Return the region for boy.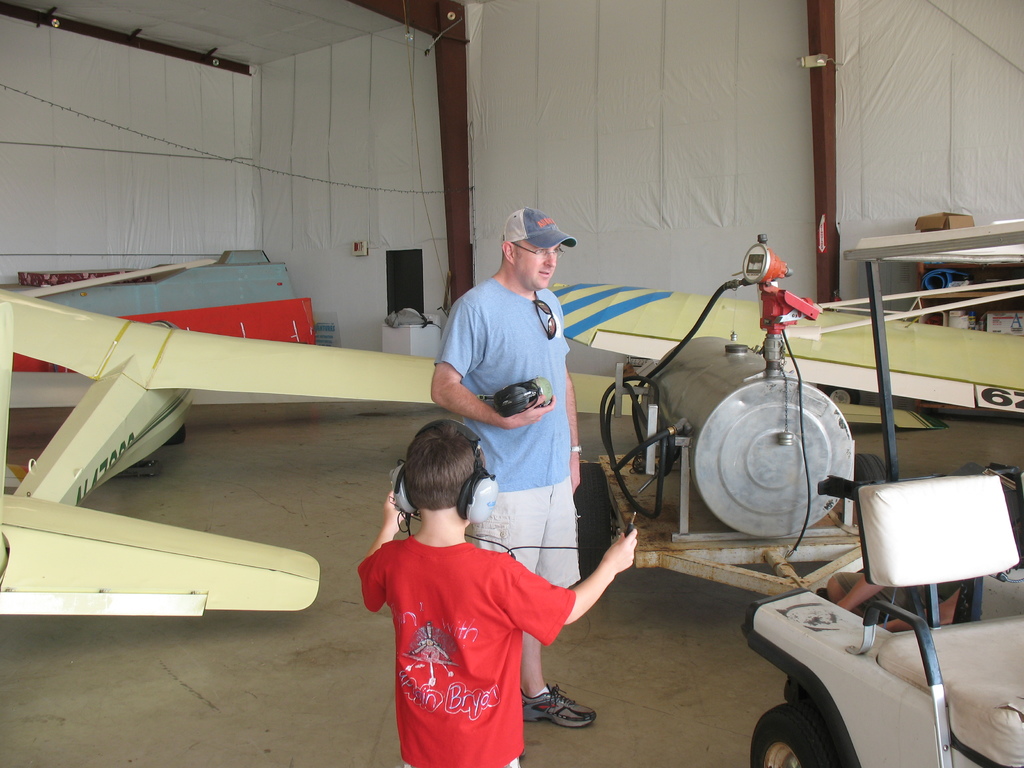
<bbox>348, 420, 620, 738</bbox>.
